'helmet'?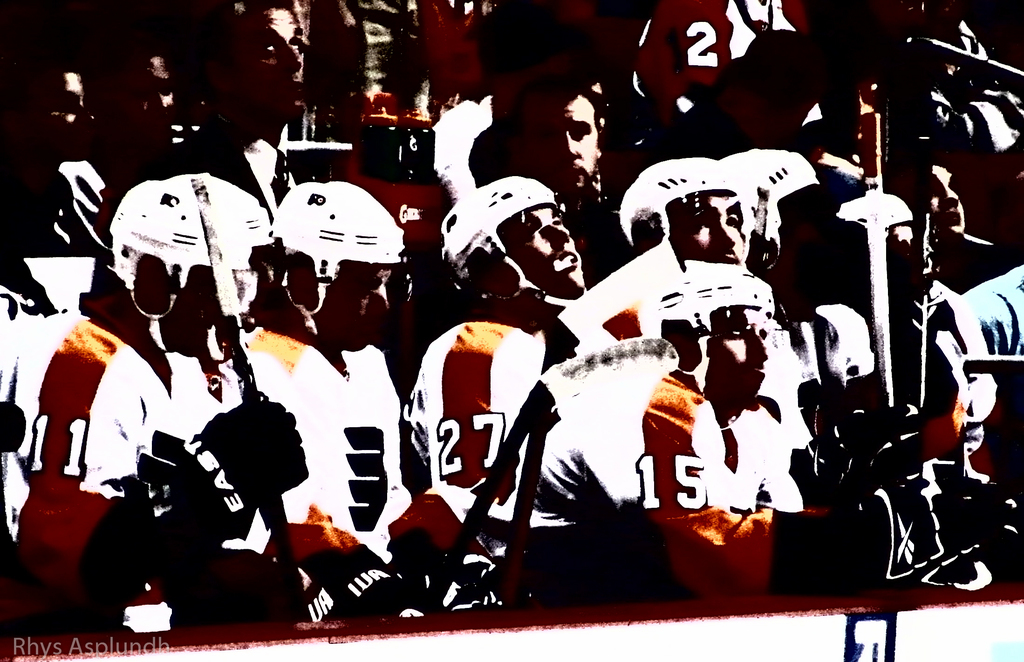
260, 177, 413, 359
